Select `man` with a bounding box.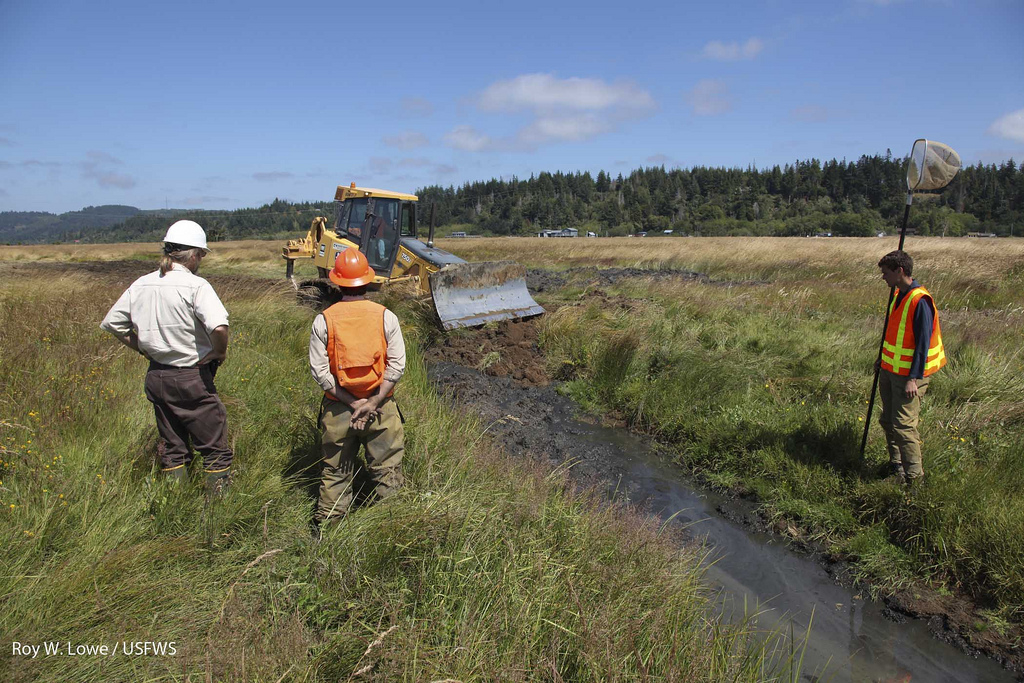
877/247/944/486.
